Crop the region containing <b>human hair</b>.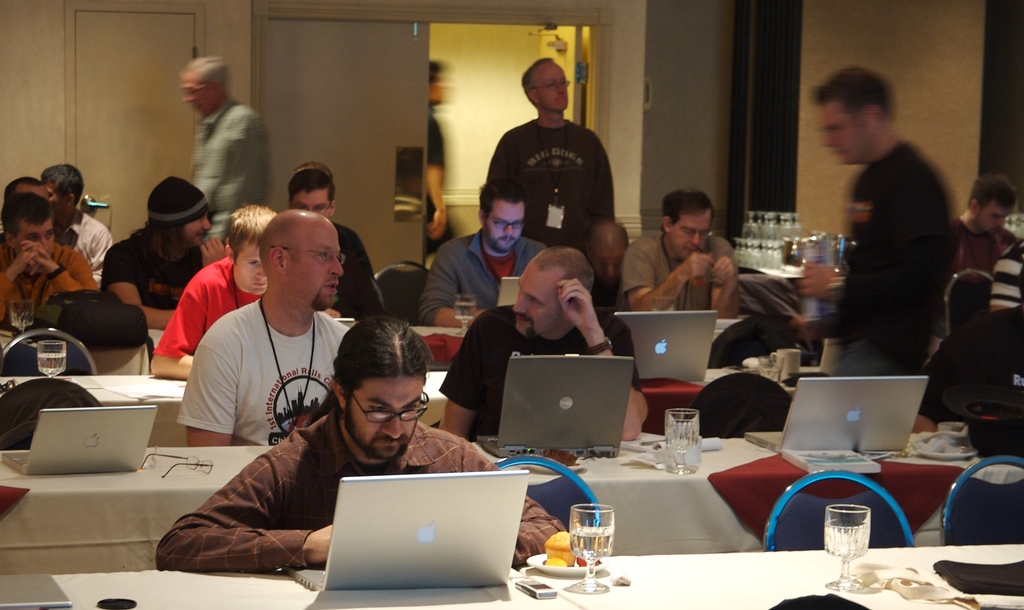
Crop region: left=0, top=195, right=50, bottom=242.
